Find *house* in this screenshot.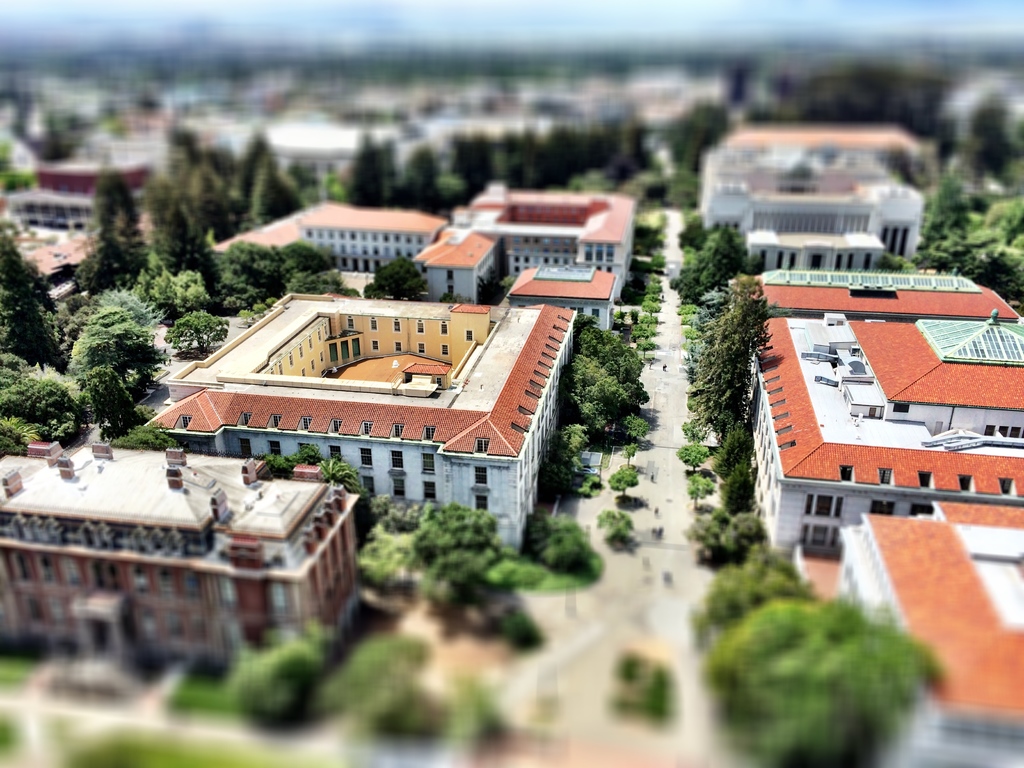
The bounding box for *house* is bbox=(0, 425, 360, 684).
